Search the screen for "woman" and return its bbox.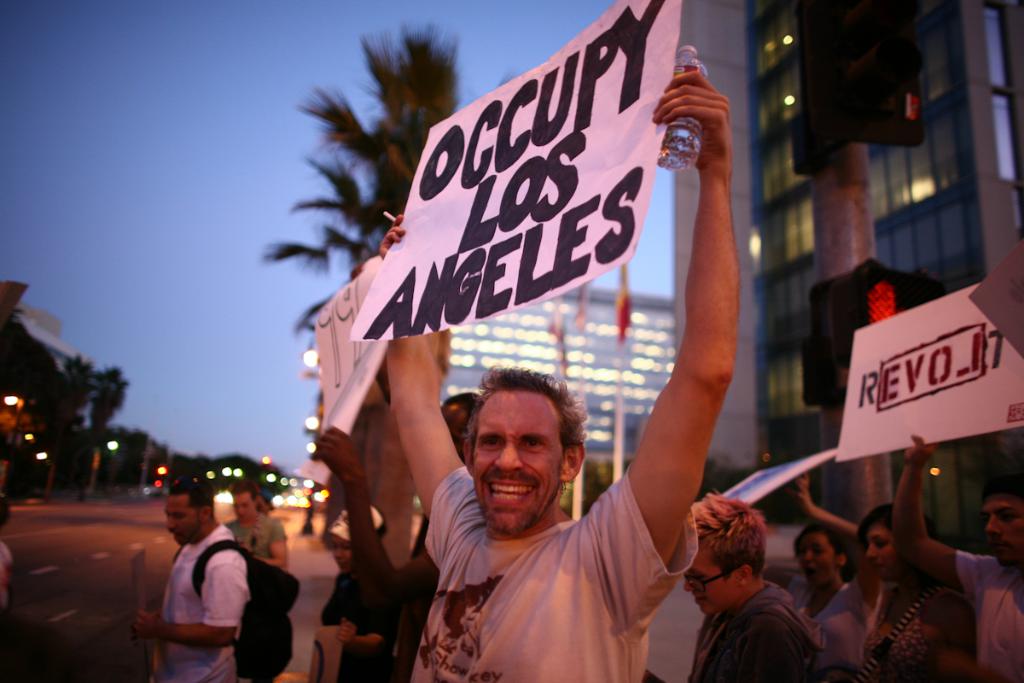
Found: x1=859, y1=501, x2=985, y2=682.
